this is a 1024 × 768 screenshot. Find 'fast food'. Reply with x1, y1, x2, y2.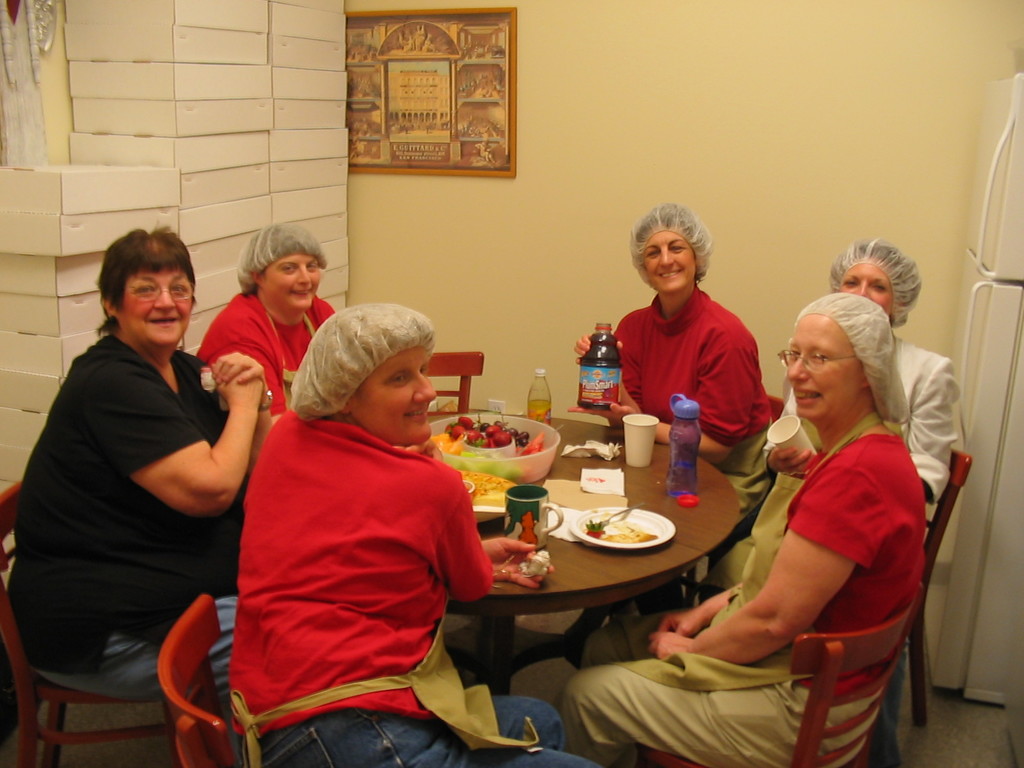
453, 466, 518, 504.
